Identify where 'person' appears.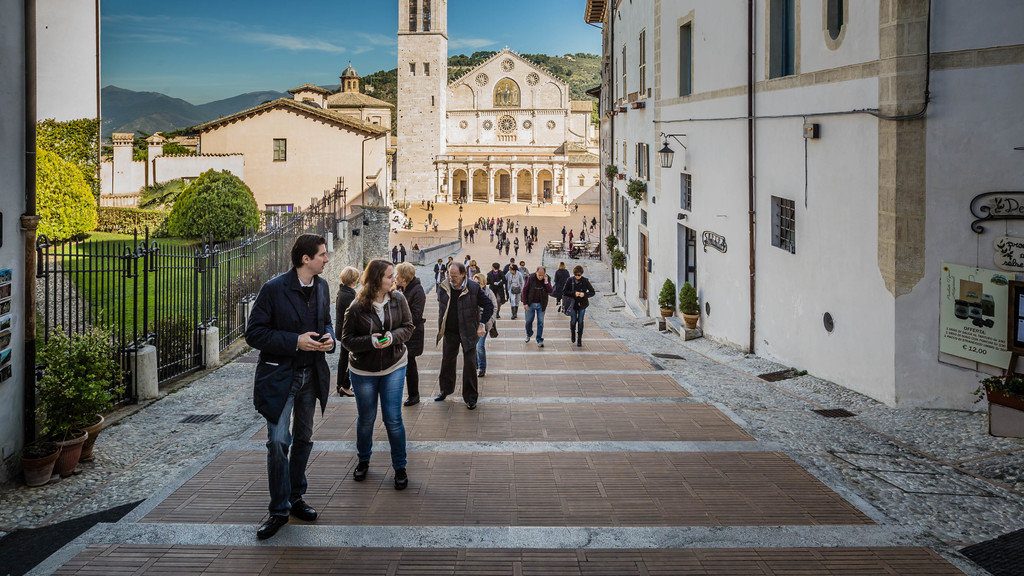
Appears at pyautogui.locateOnScreen(568, 228, 573, 243).
